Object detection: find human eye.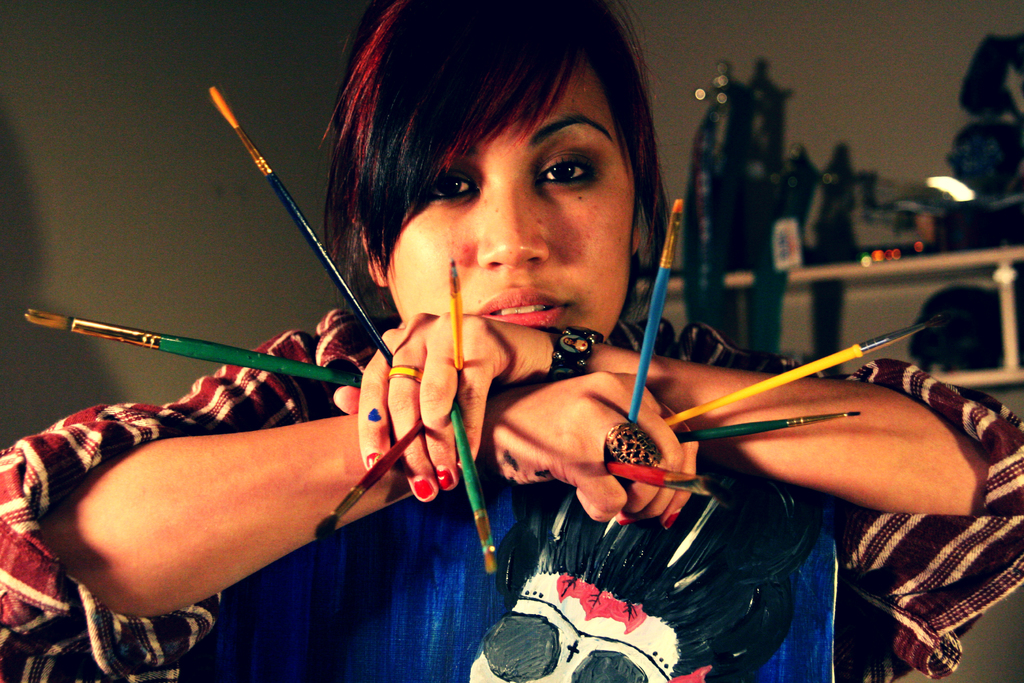
{"x1": 534, "y1": 151, "x2": 605, "y2": 195}.
